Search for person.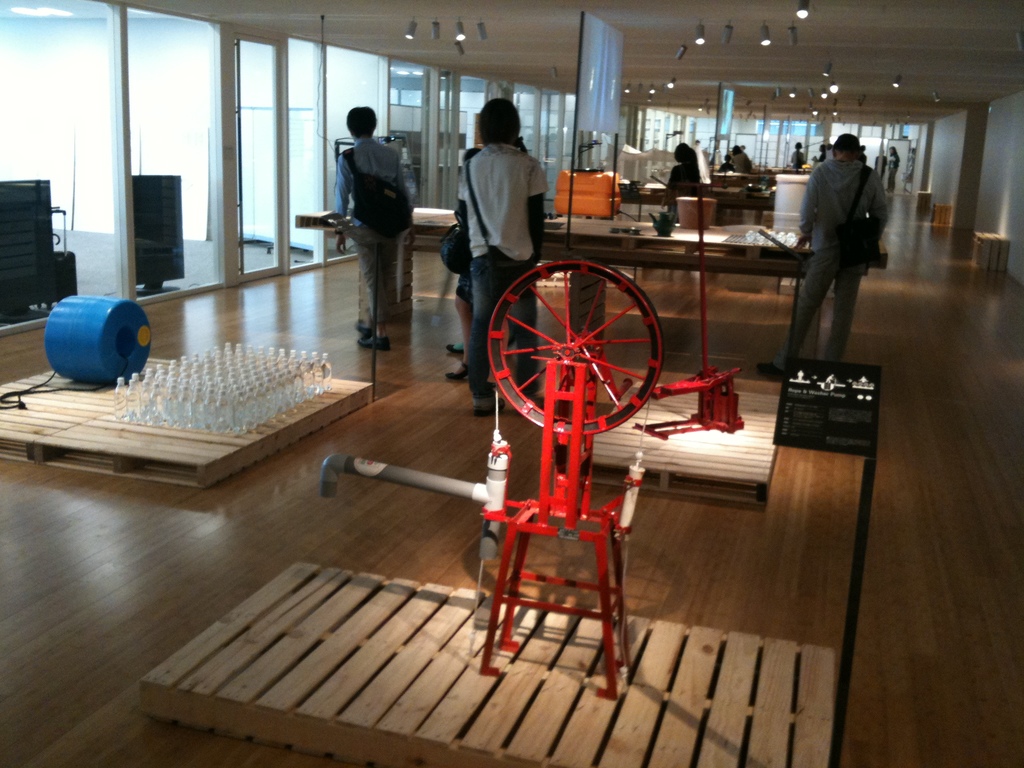
Found at (660,142,700,220).
